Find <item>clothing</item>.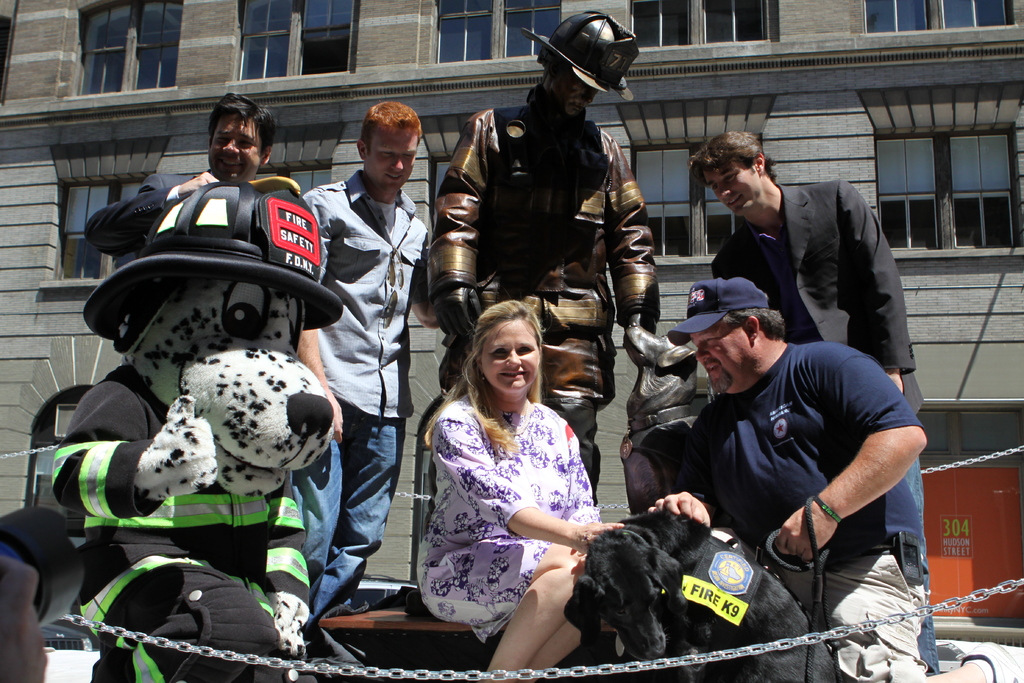
BBox(81, 173, 202, 262).
